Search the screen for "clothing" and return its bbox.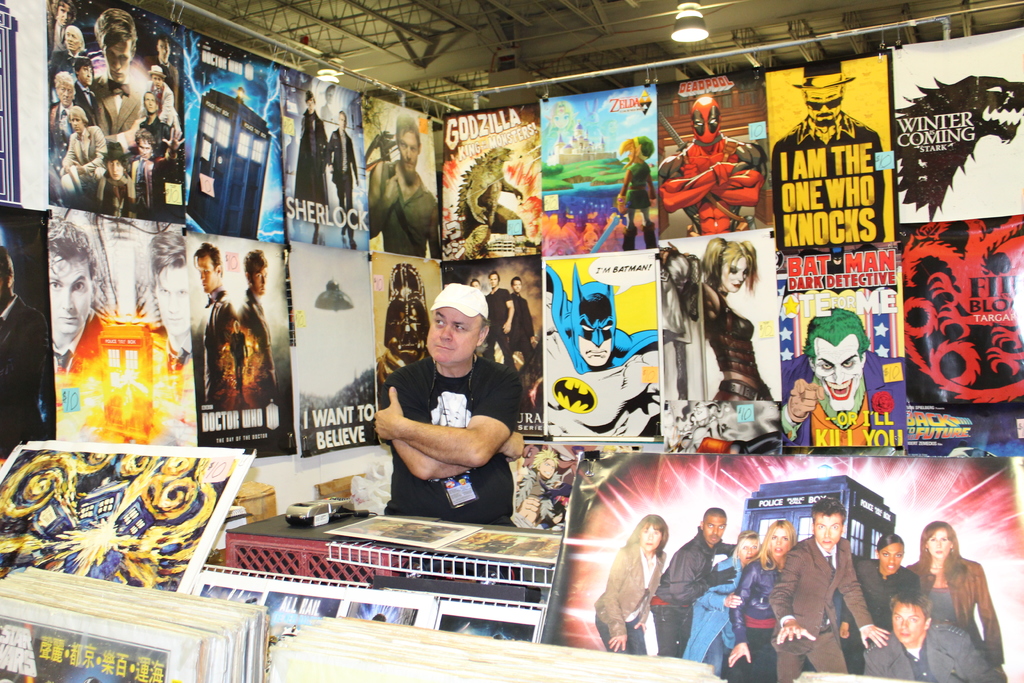
Found: bbox=(97, 175, 131, 217).
